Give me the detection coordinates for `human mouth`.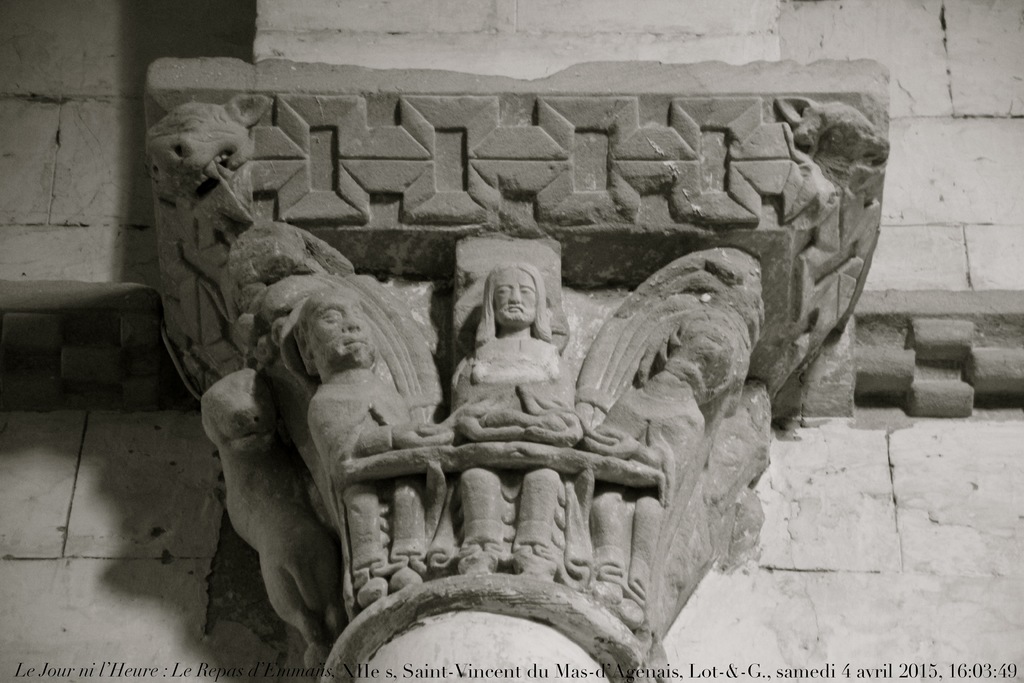
locate(346, 339, 360, 342).
